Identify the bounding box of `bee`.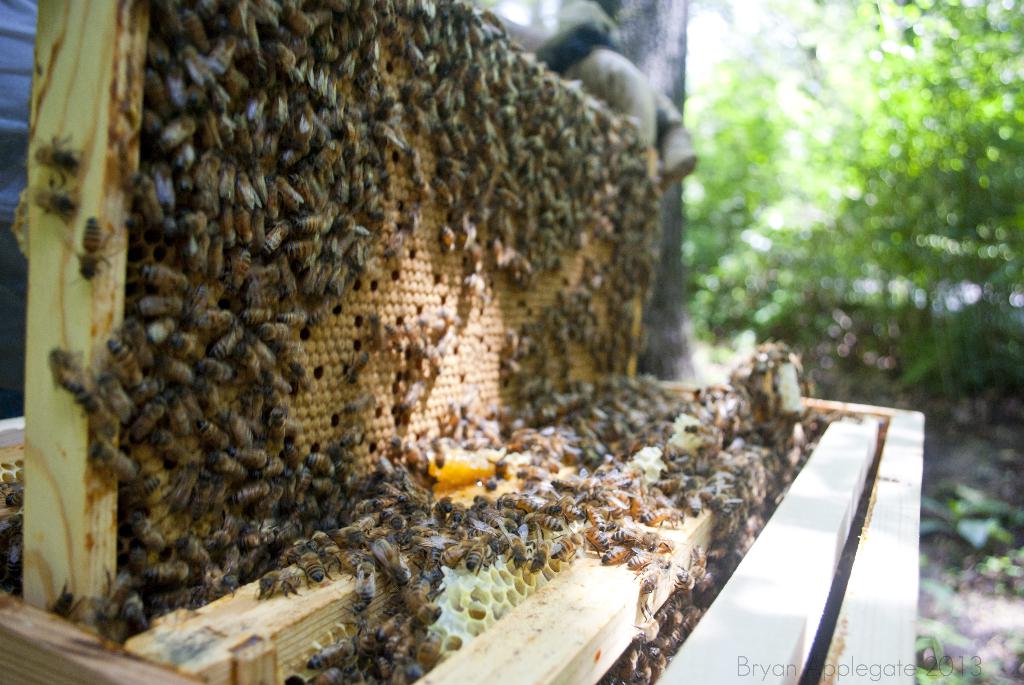
83,429,137,480.
